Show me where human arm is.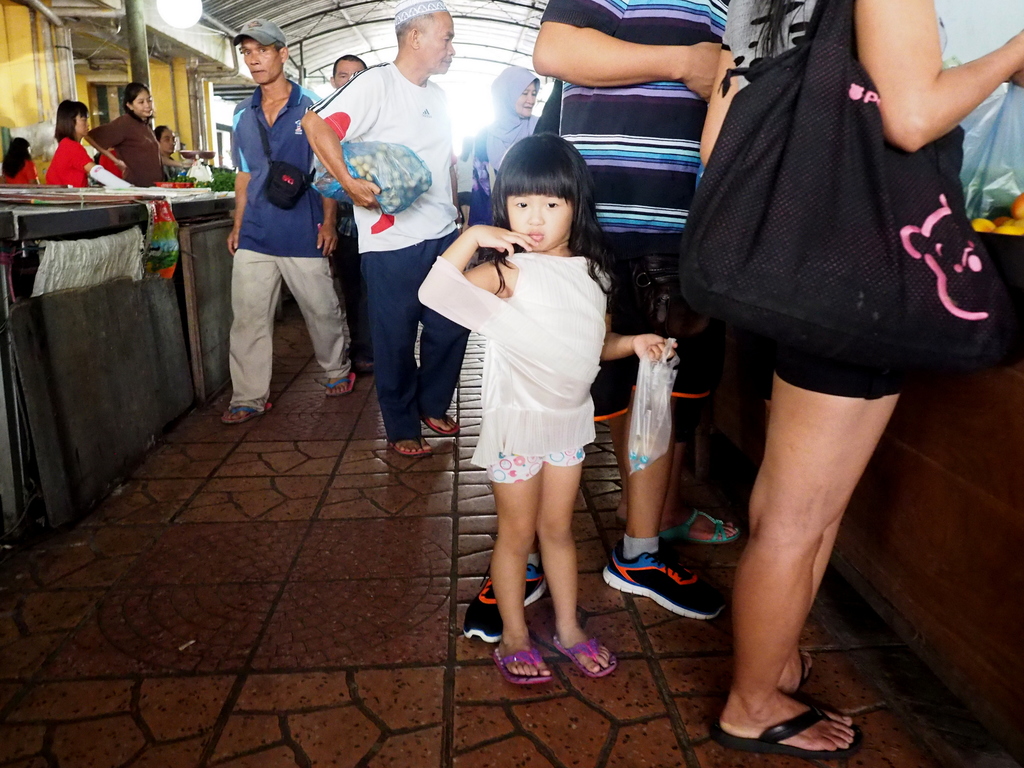
human arm is at [862,7,1023,144].
